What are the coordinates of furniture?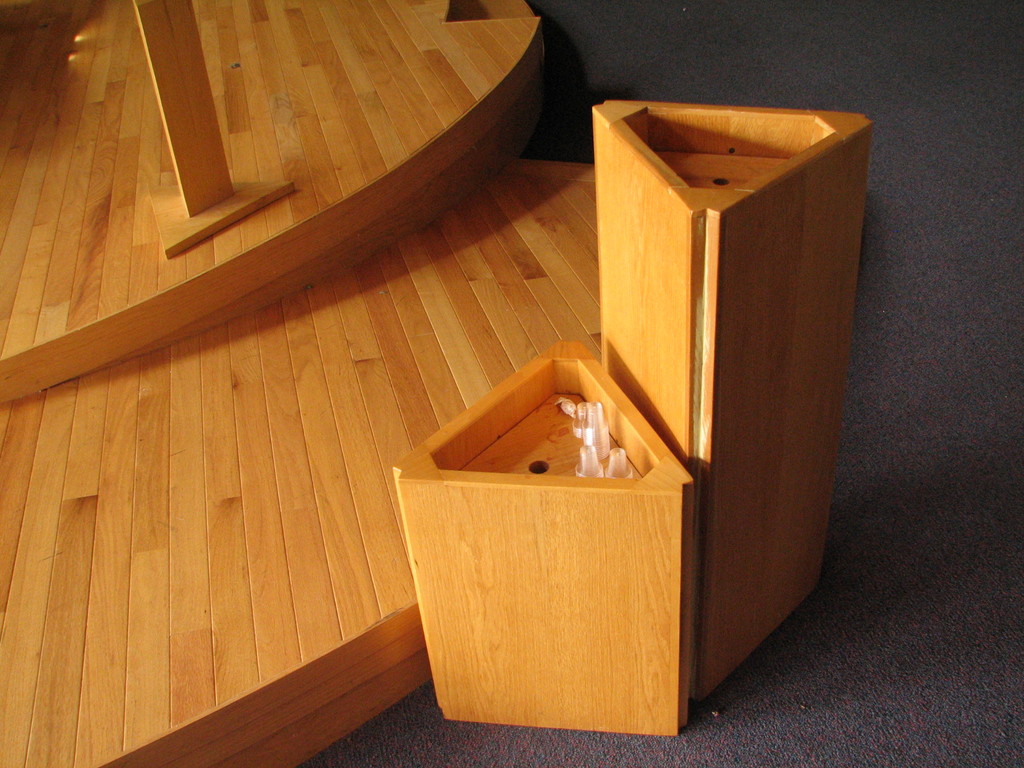
left=392, top=335, right=696, bottom=737.
